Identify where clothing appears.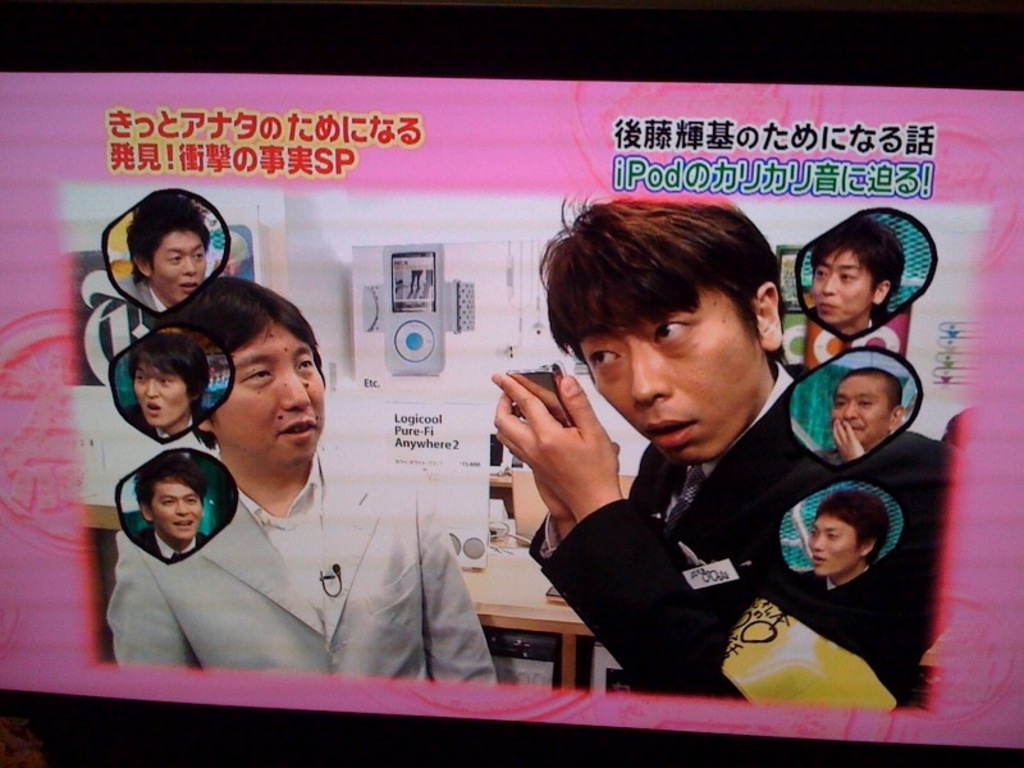
Appears at Rect(140, 411, 202, 436).
